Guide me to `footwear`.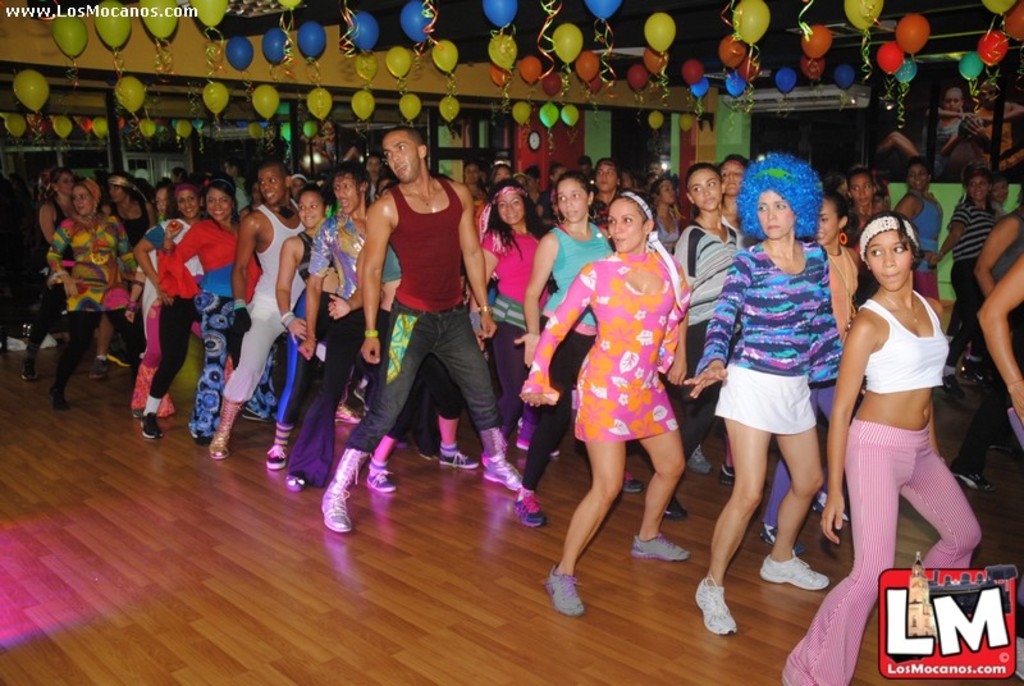
Guidance: <region>266, 448, 285, 472</region>.
